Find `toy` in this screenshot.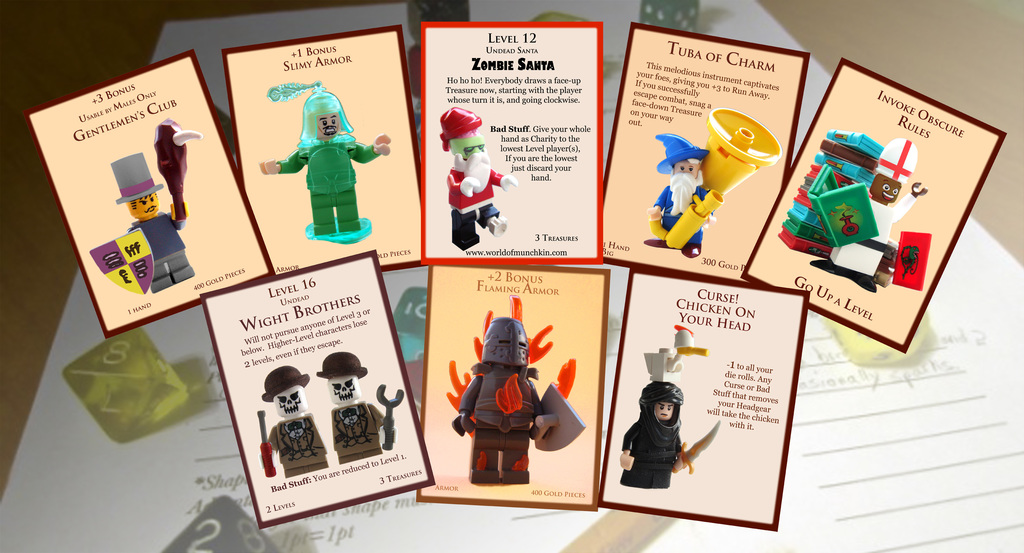
The bounding box for `toy` is {"left": 796, "top": 134, "right": 926, "bottom": 307}.
